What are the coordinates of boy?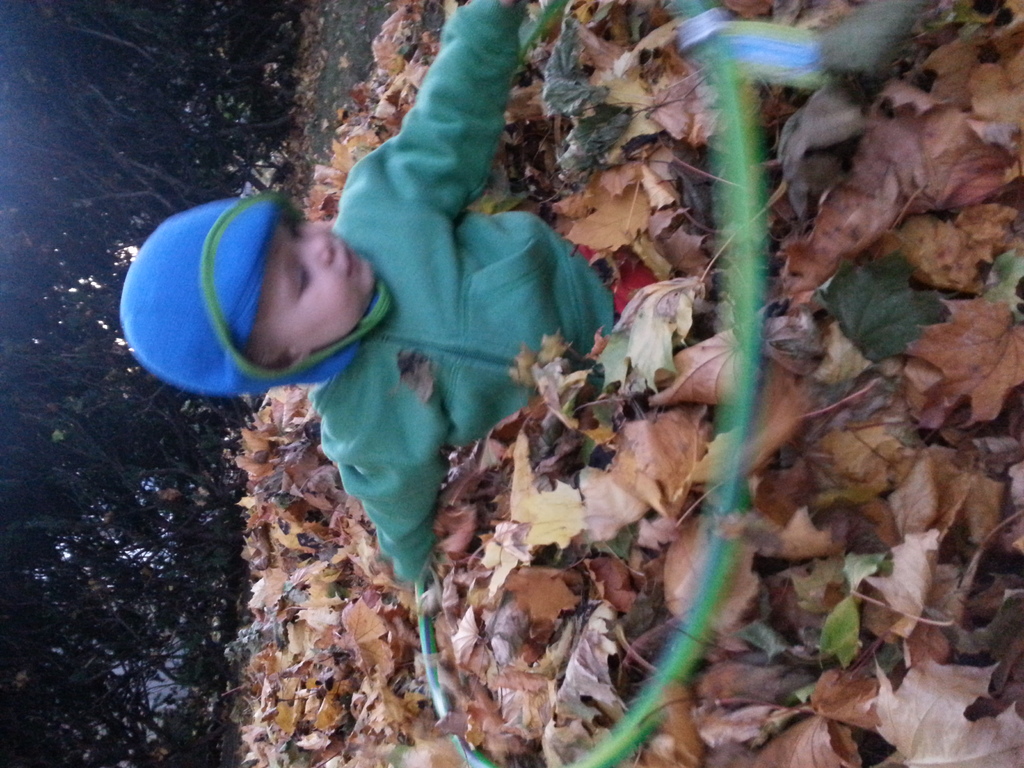
<region>192, 22, 616, 624</region>.
